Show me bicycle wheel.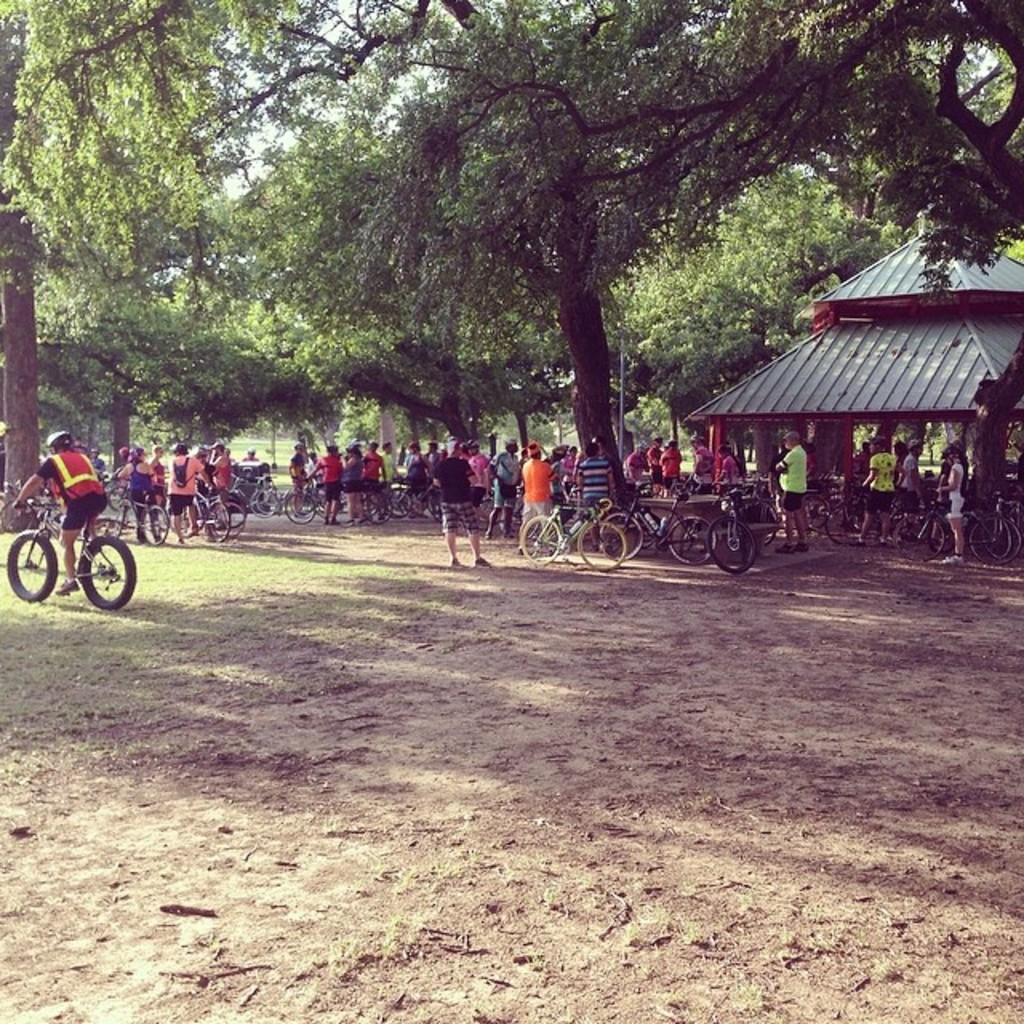
bicycle wheel is here: (left=138, top=504, right=170, bottom=546).
